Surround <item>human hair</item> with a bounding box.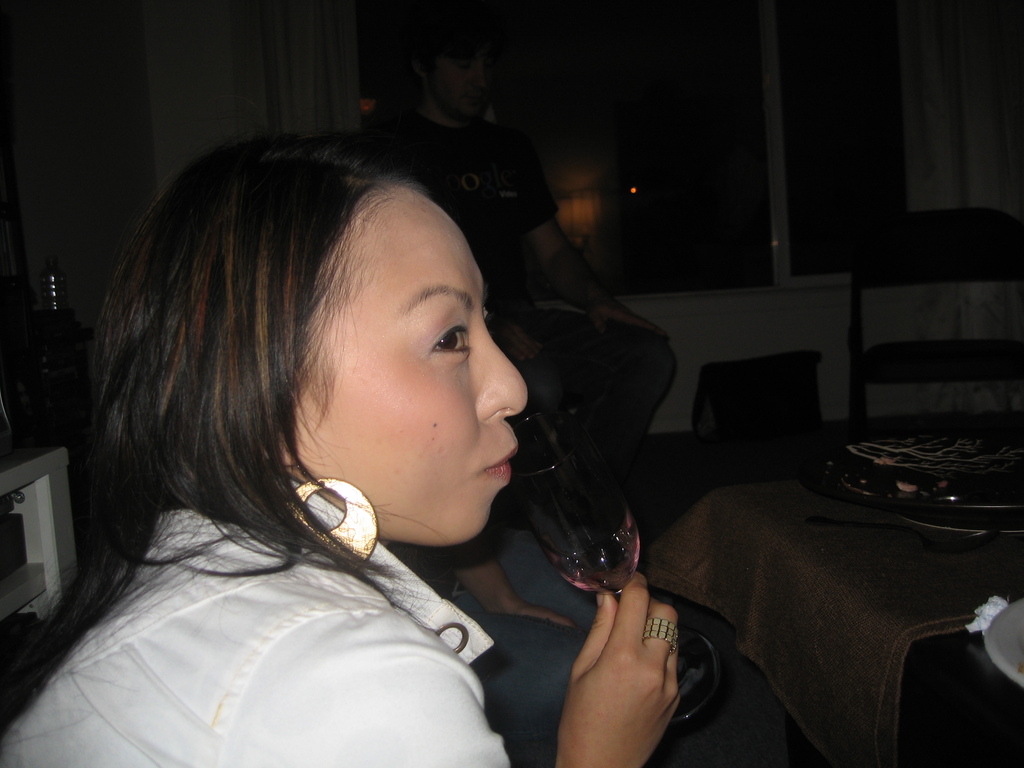
bbox=(38, 148, 483, 685).
